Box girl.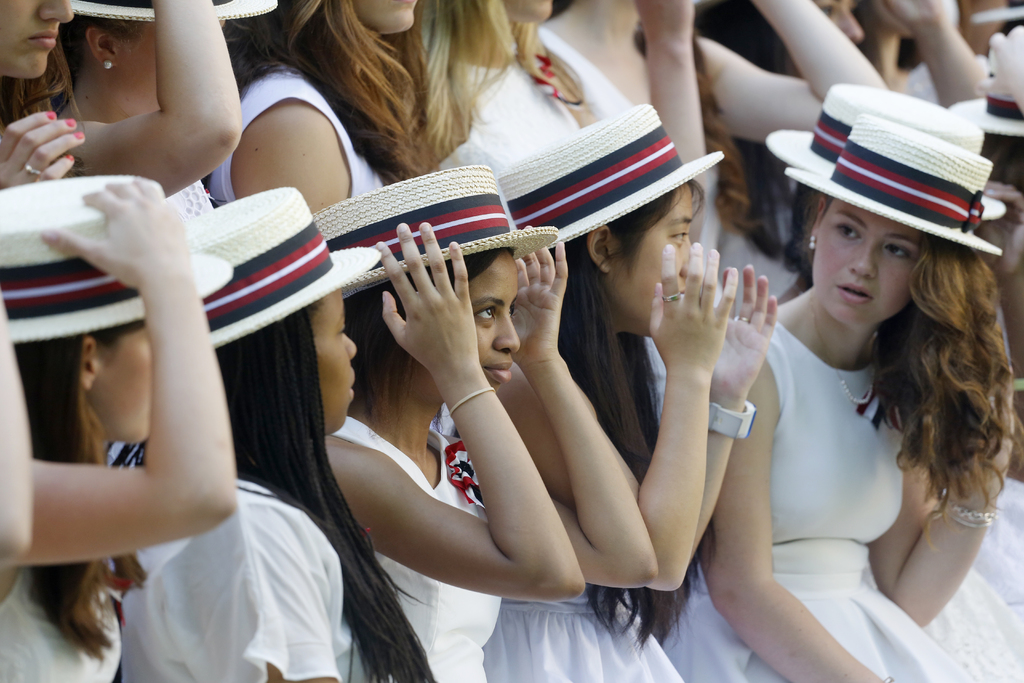
x1=115, y1=186, x2=439, y2=680.
